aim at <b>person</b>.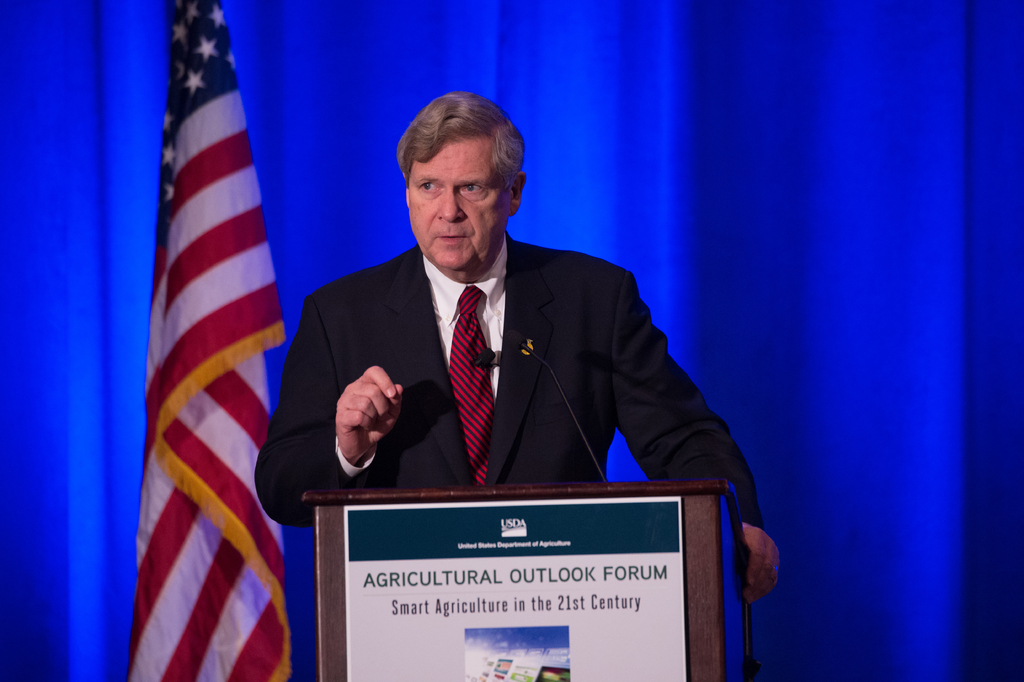
Aimed at 295:104:717:563.
